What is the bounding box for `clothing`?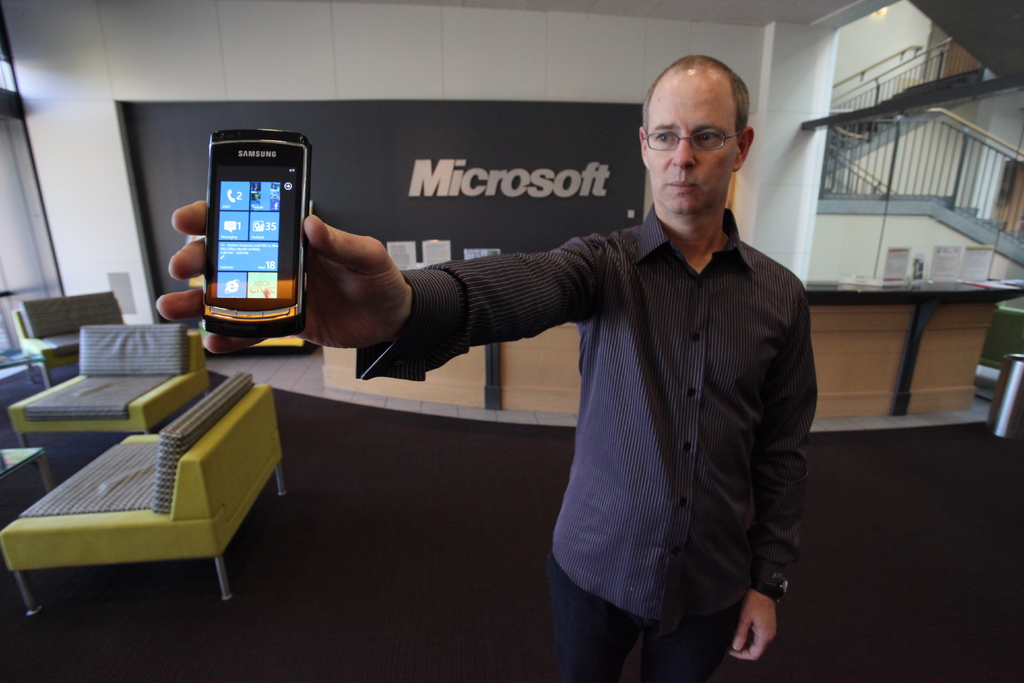
(x1=429, y1=154, x2=822, y2=675).
